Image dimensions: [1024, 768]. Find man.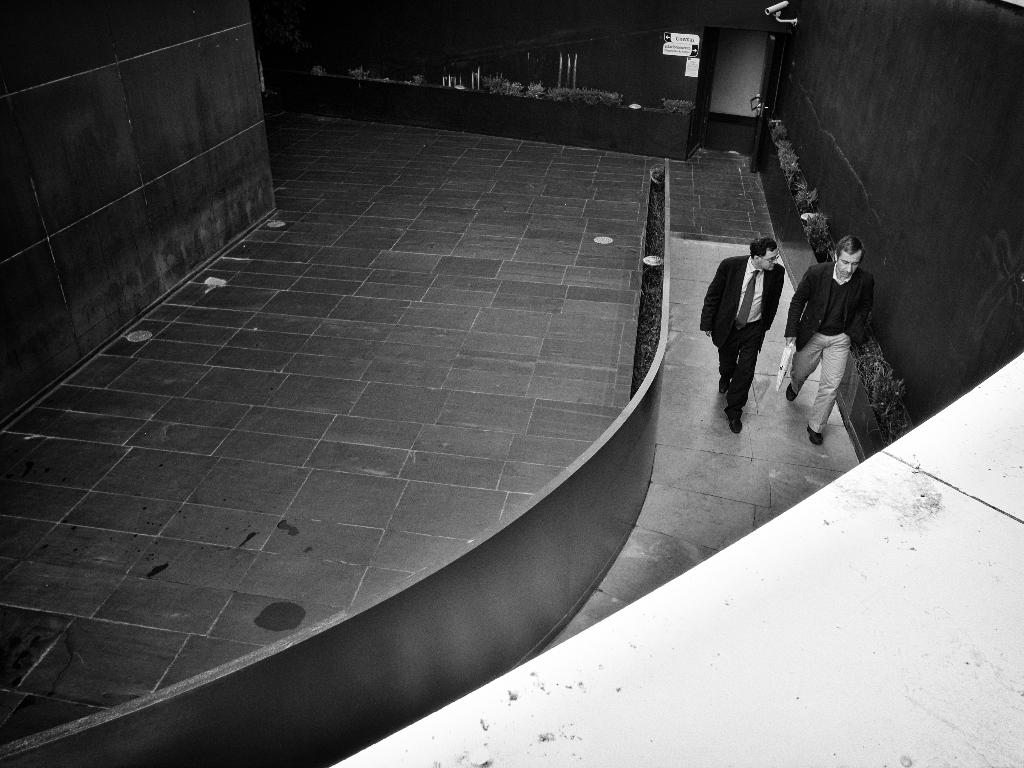
detection(700, 236, 786, 433).
